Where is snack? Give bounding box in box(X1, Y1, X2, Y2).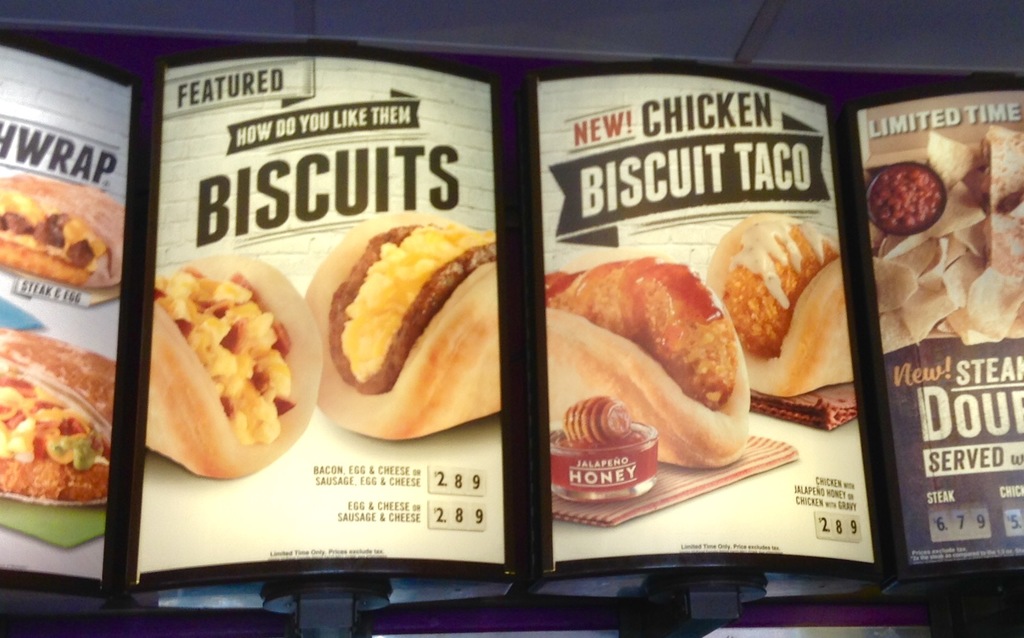
box(710, 214, 861, 406).
